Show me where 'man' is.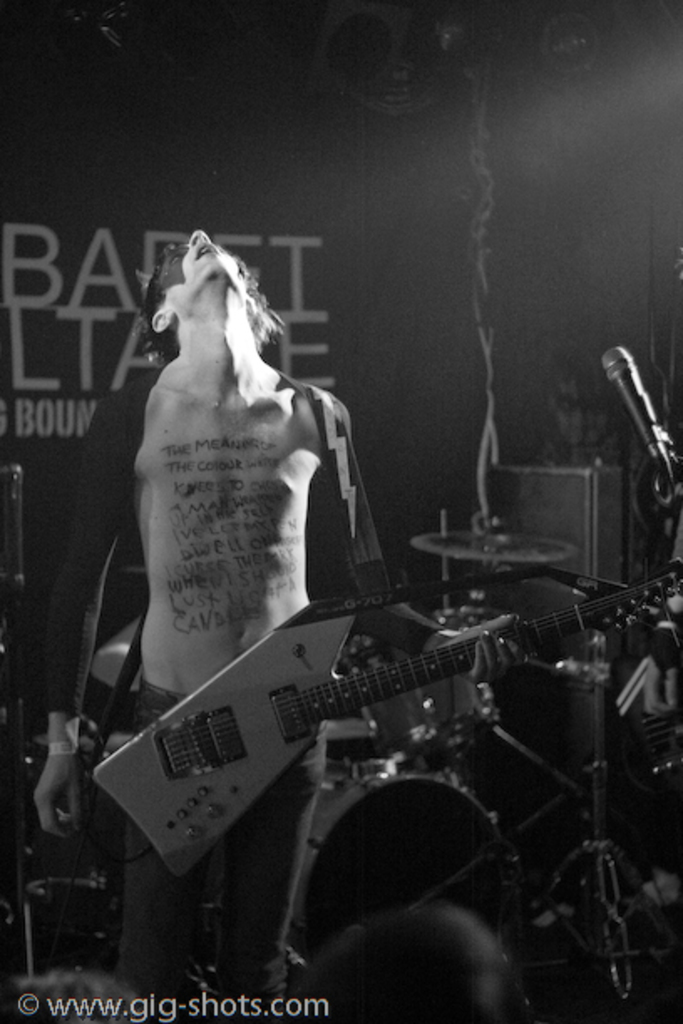
'man' is at box=[30, 229, 522, 1022].
